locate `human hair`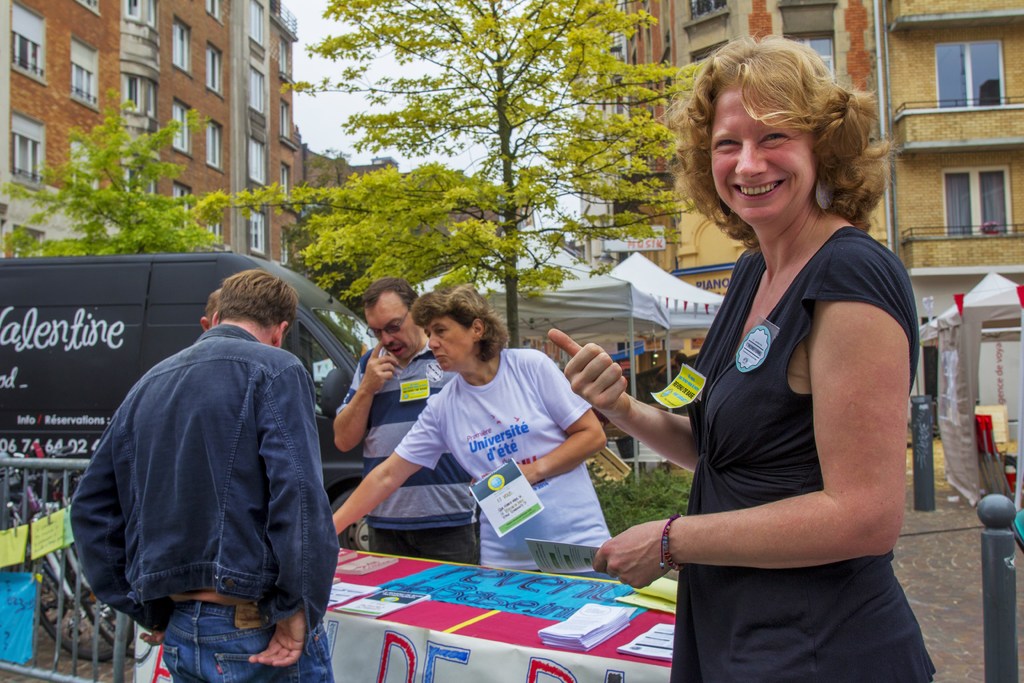
(left=220, top=267, right=298, bottom=341)
